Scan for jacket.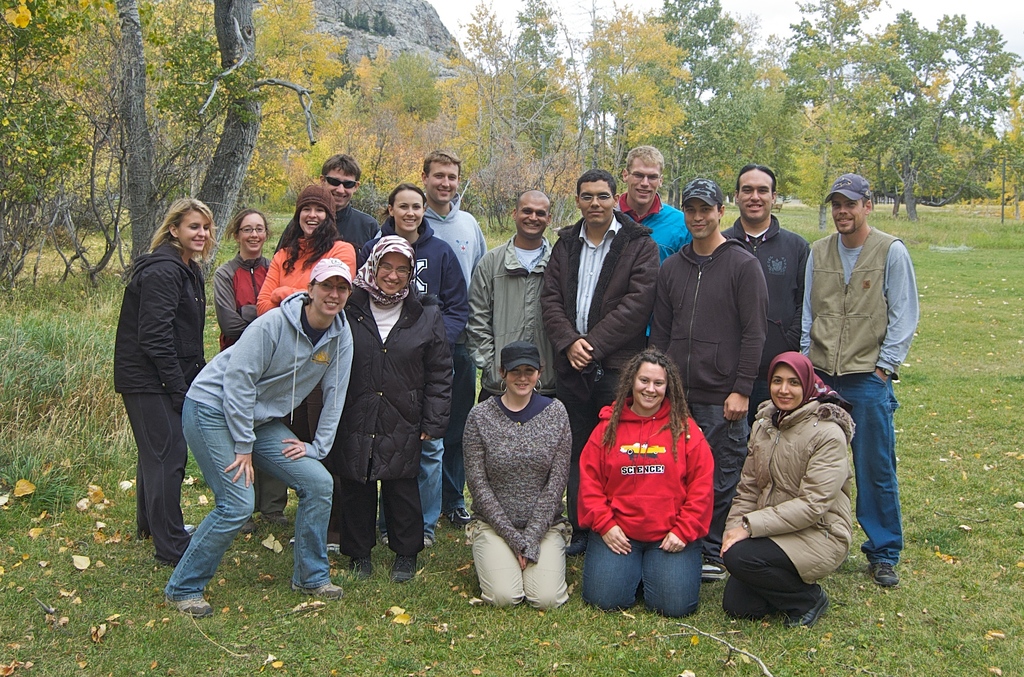
Scan result: (x1=576, y1=389, x2=717, y2=553).
